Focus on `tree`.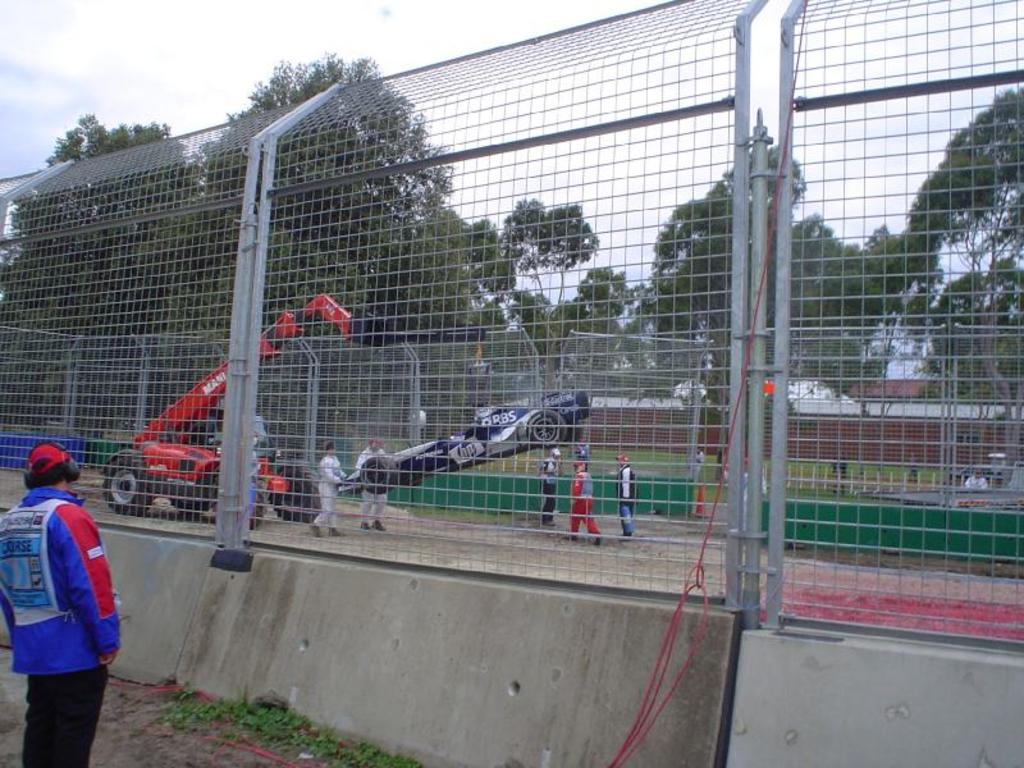
Focused at l=637, t=140, r=899, b=402.
